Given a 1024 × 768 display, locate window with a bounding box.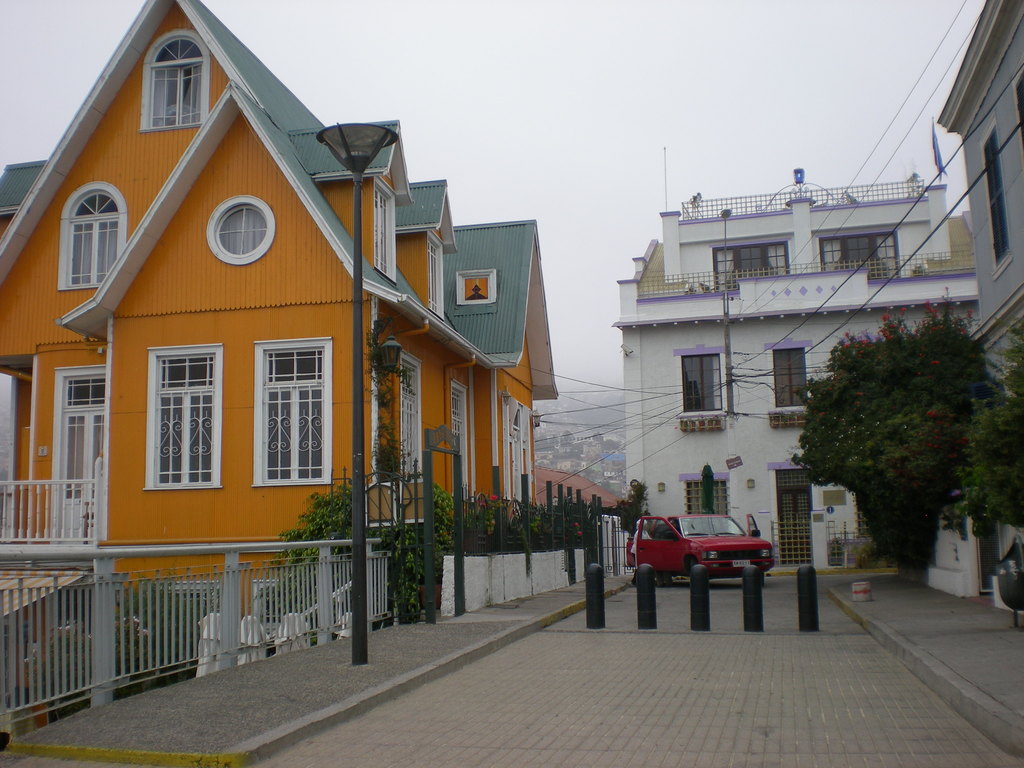
Located: box(56, 185, 124, 293).
